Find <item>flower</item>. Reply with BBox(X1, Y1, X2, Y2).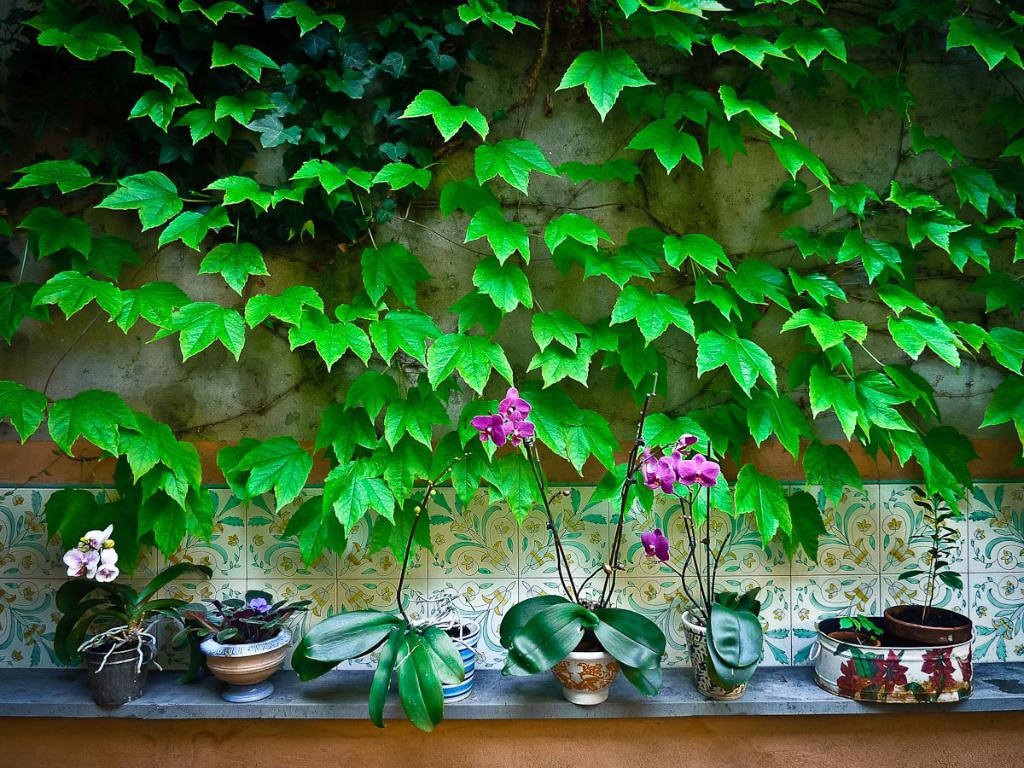
BBox(410, 613, 420, 620).
